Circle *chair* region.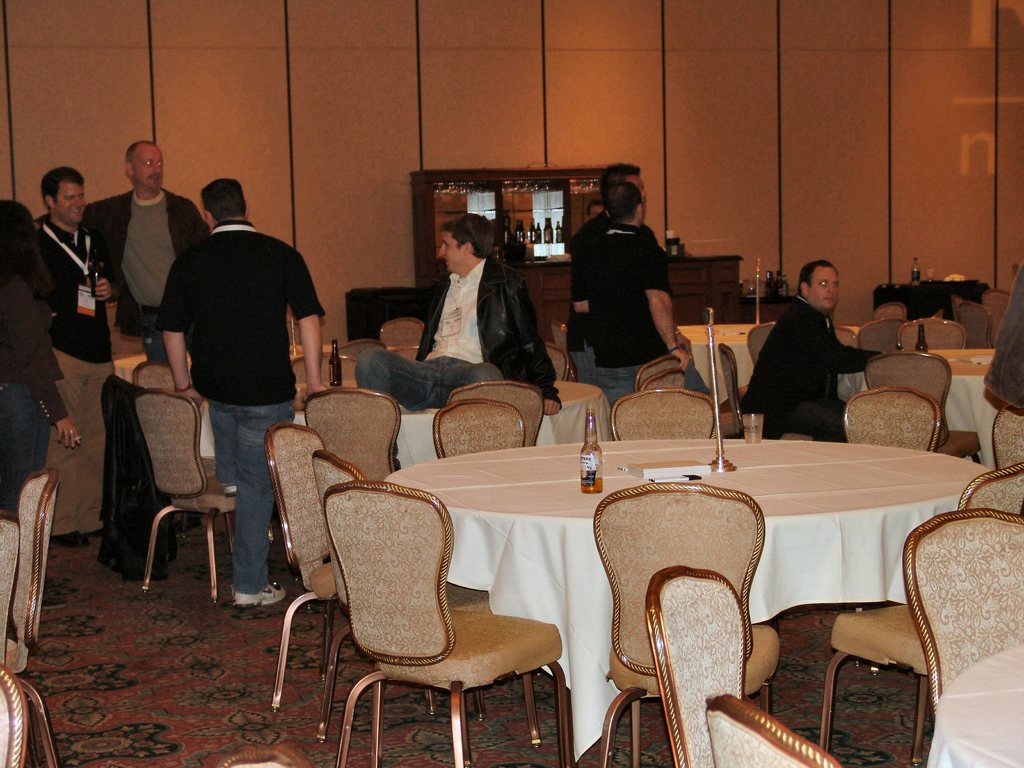
Region: select_region(639, 368, 694, 395).
